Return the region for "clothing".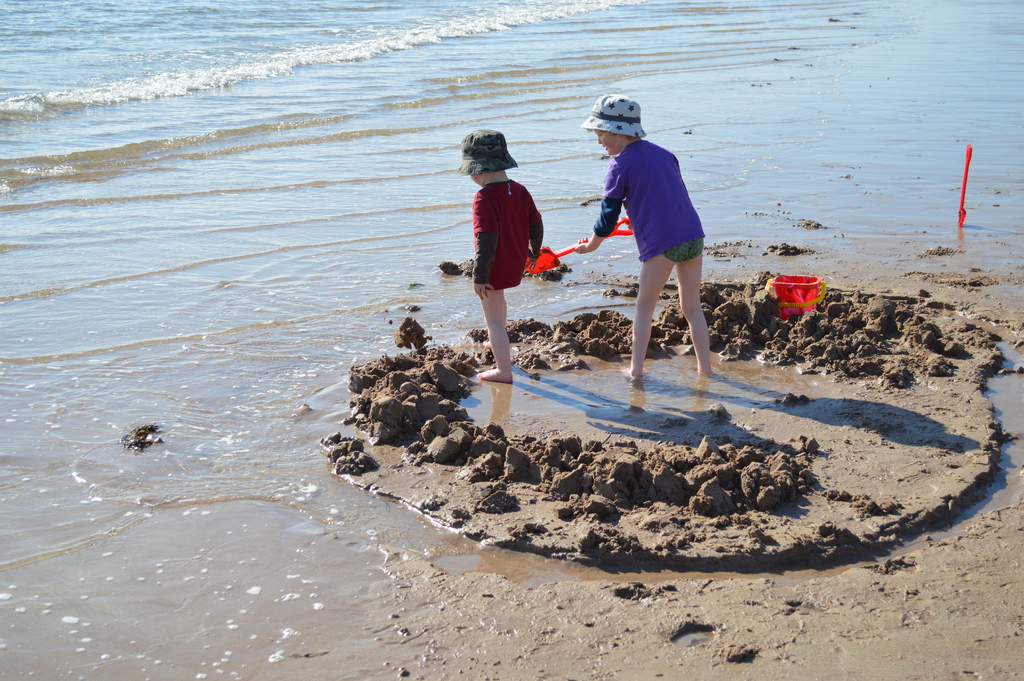
left=470, top=152, right=548, bottom=308.
